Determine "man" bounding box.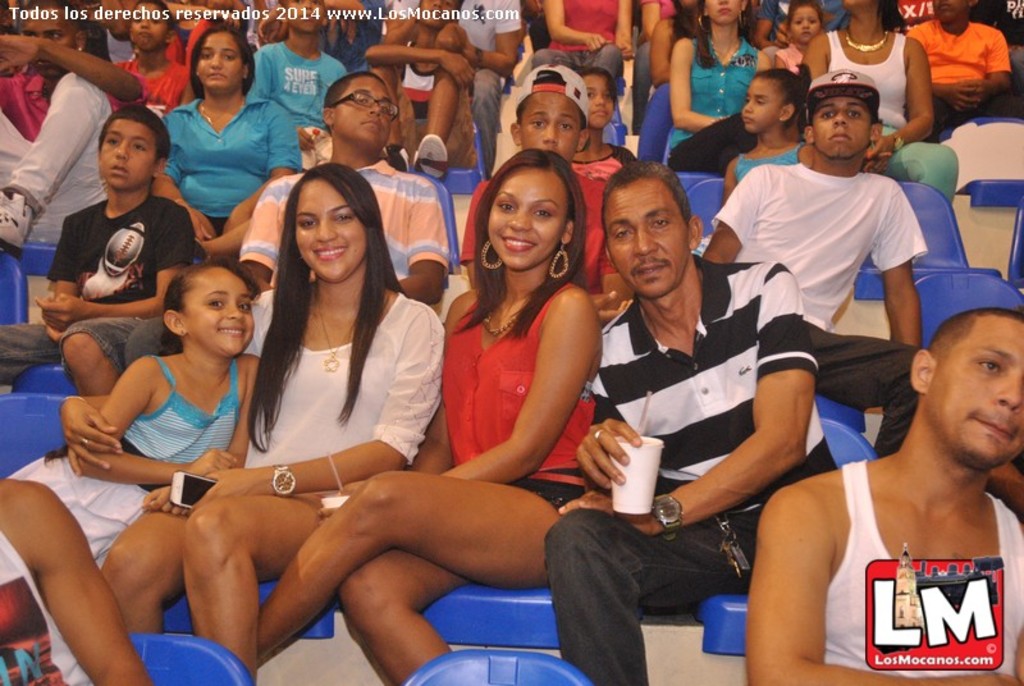
Determined: [544, 160, 844, 685].
